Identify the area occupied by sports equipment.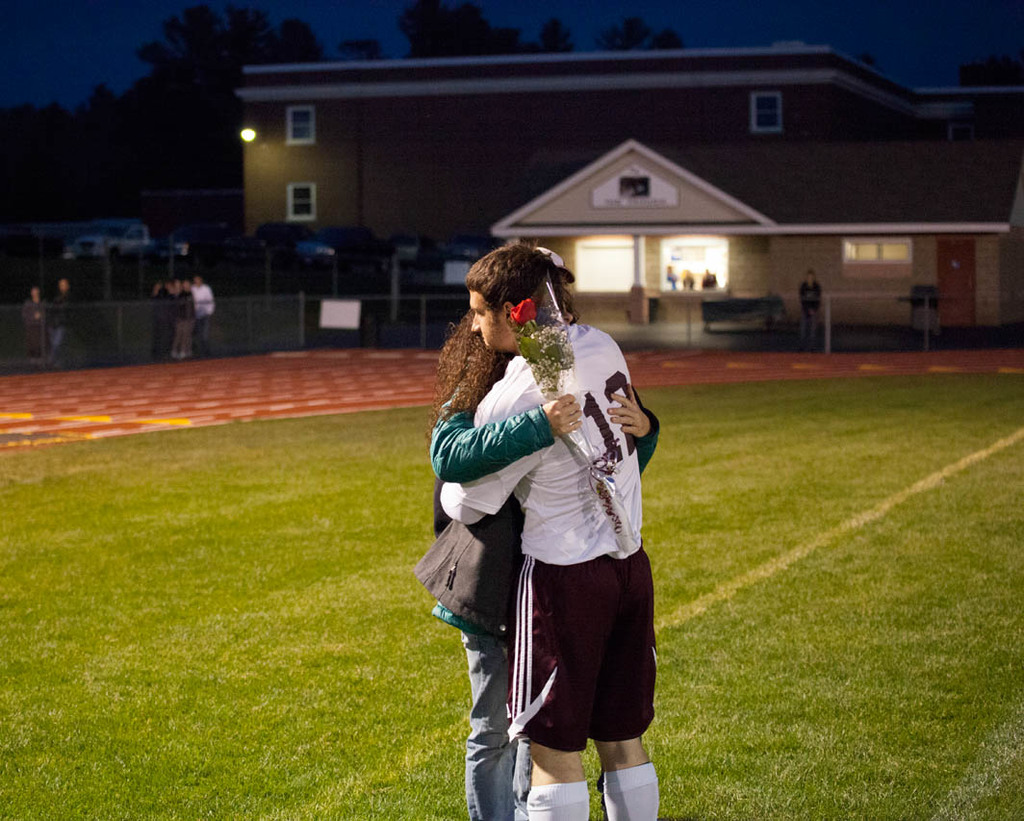
Area: bbox=[435, 321, 643, 568].
